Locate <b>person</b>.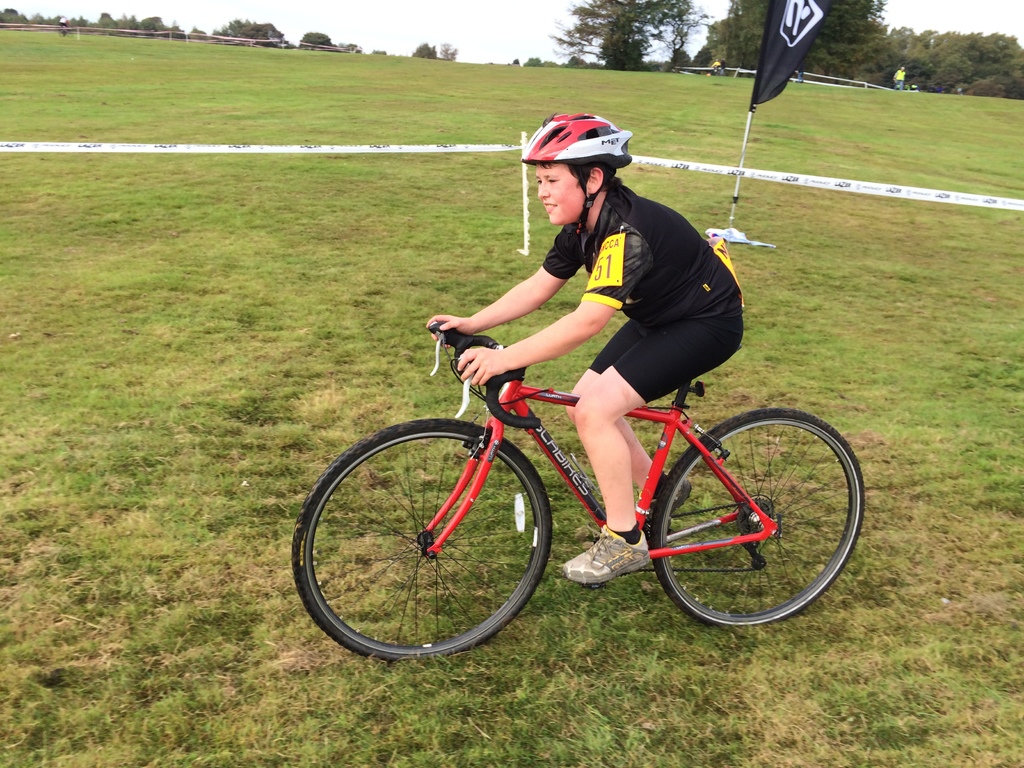
Bounding box: BBox(429, 111, 744, 585).
